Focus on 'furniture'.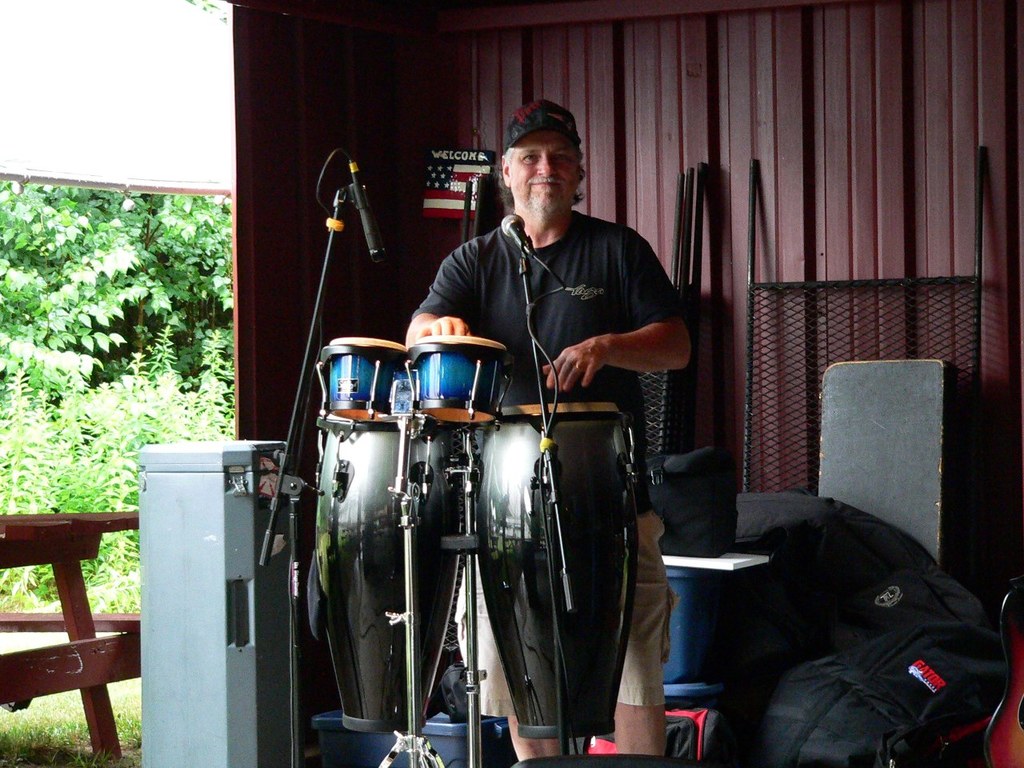
Focused at select_region(0, 507, 138, 762).
